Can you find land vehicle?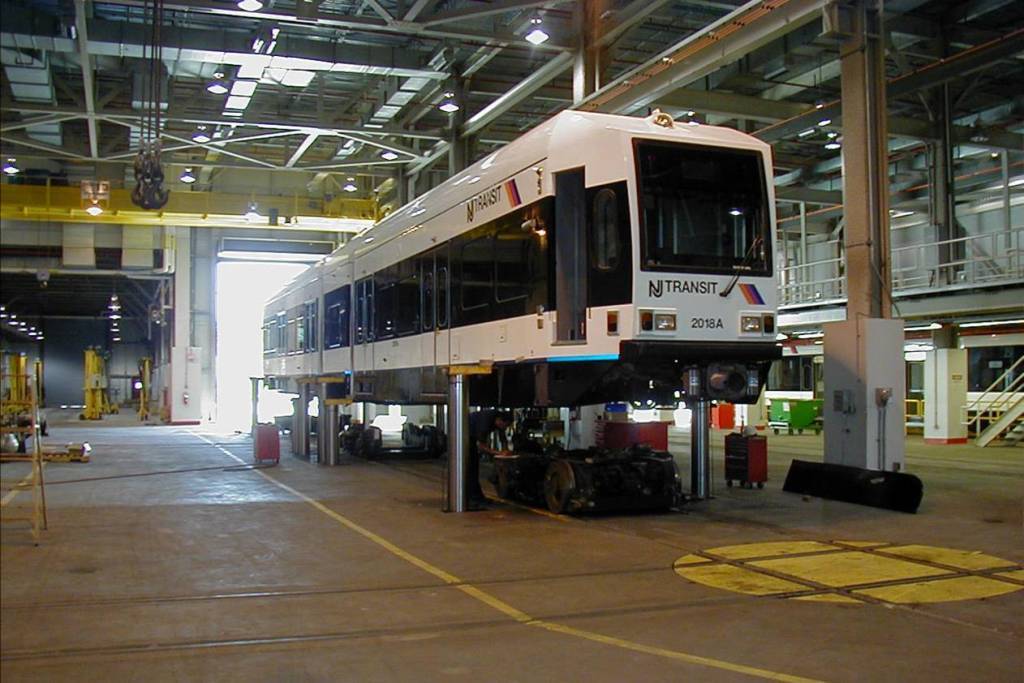
Yes, bounding box: left=759, top=333, right=1023, bottom=430.
